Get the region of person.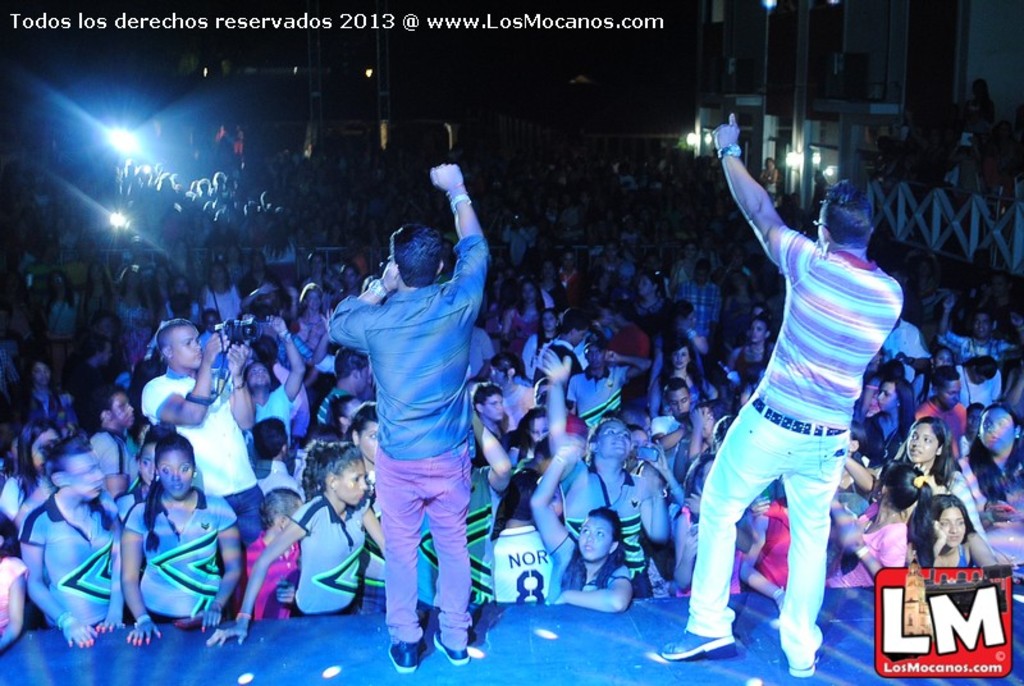
{"x1": 142, "y1": 323, "x2": 262, "y2": 544}.
